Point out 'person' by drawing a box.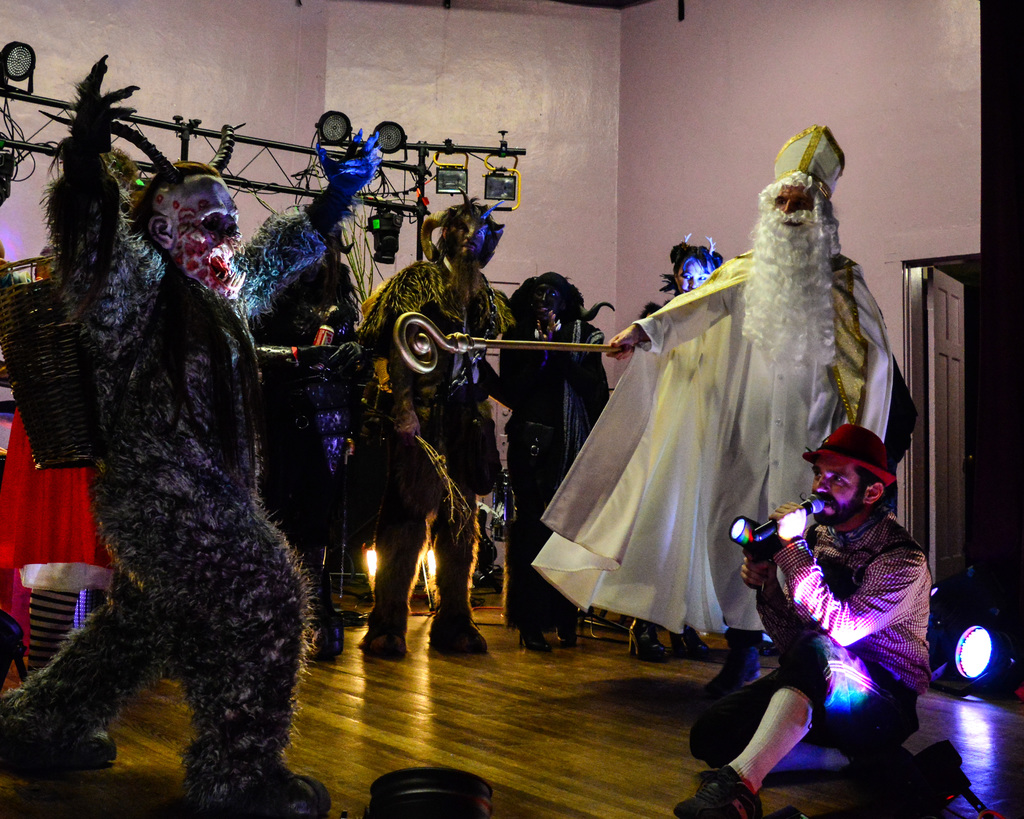
670/422/930/818.
